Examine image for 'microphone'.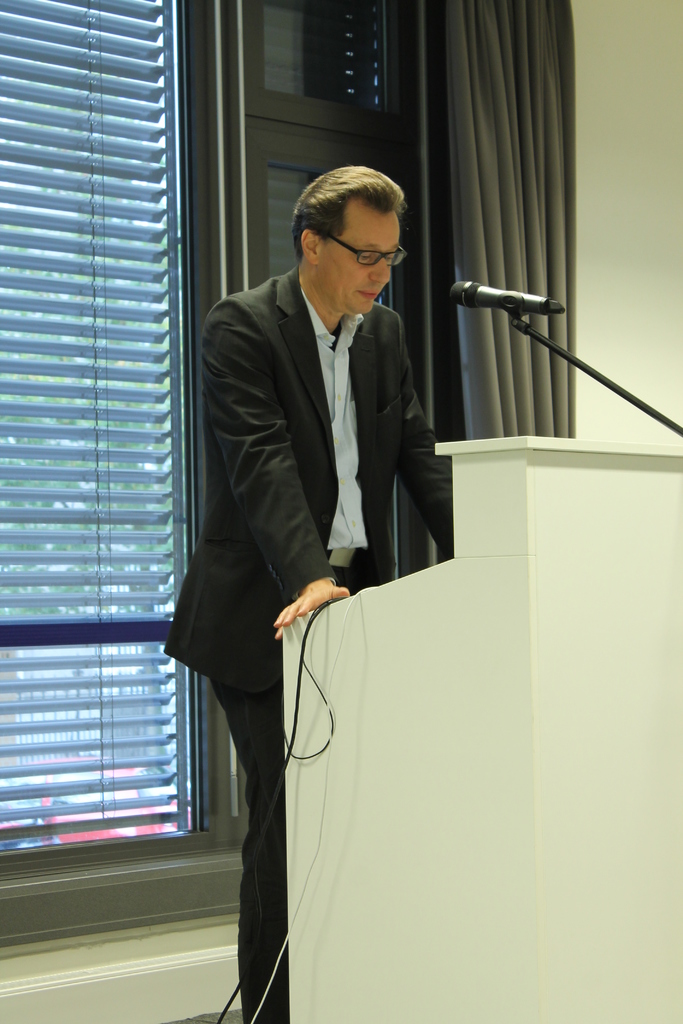
Examination result: bbox=[446, 279, 568, 312].
